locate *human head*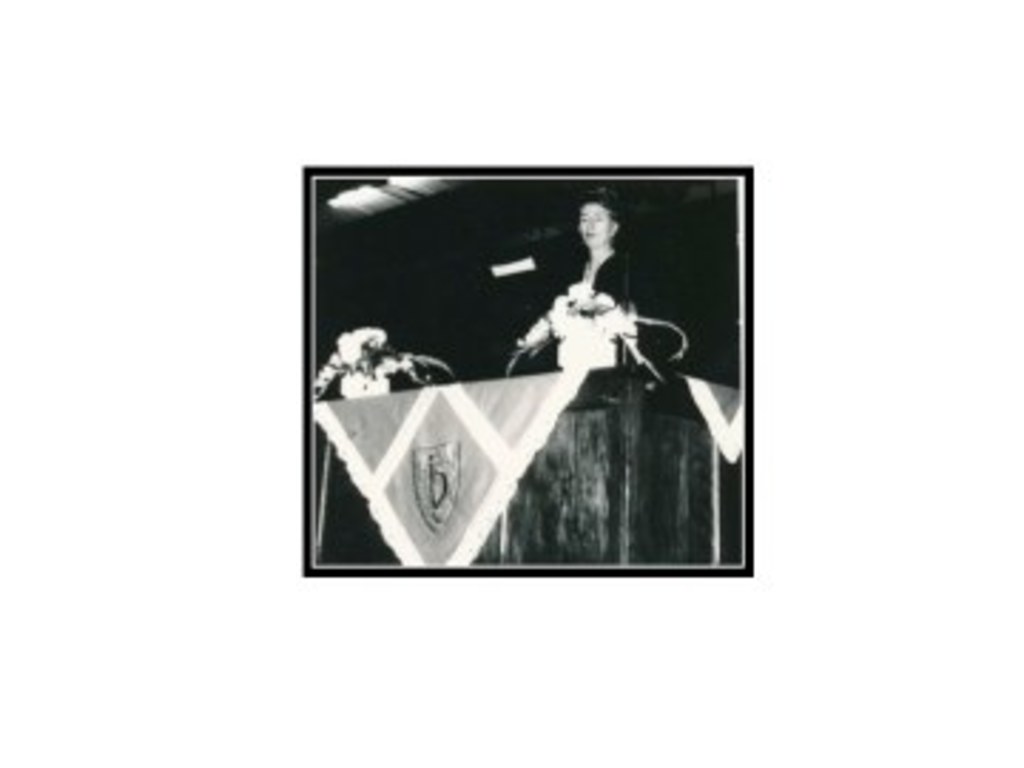
box(575, 193, 620, 242)
